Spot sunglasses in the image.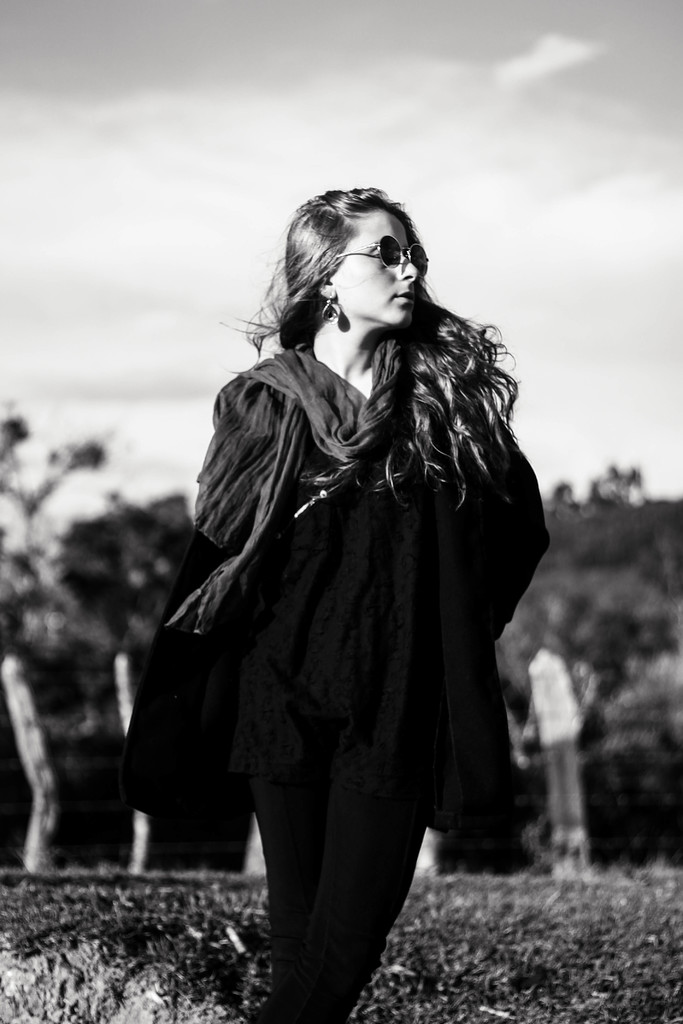
sunglasses found at bbox=(331, 236, 429, 281).
